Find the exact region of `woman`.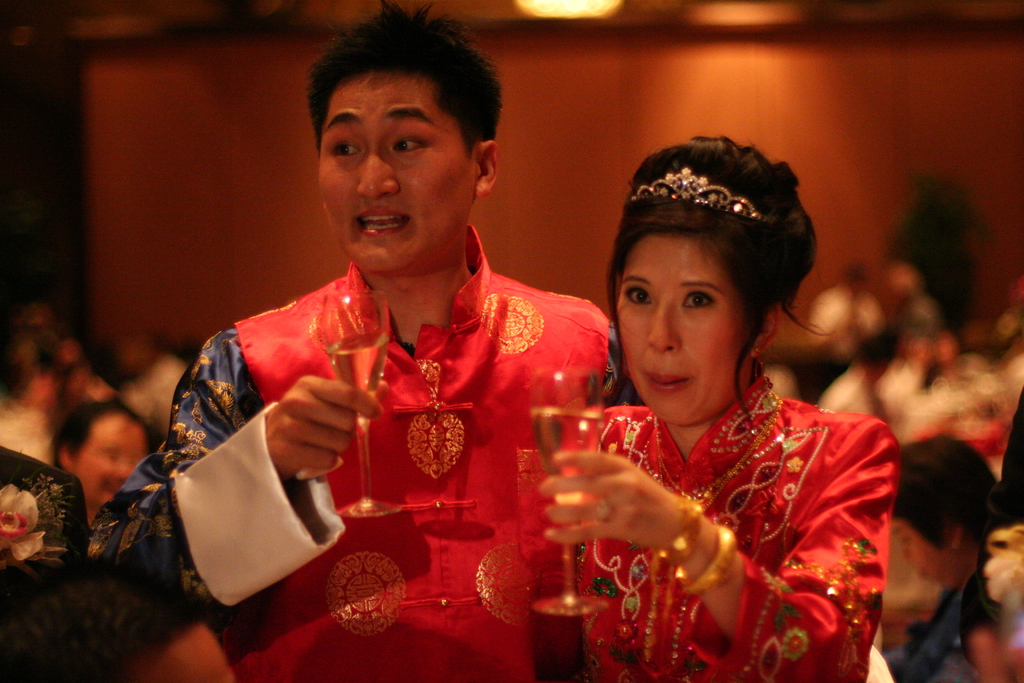
Exact region: 529,132,917,682.
